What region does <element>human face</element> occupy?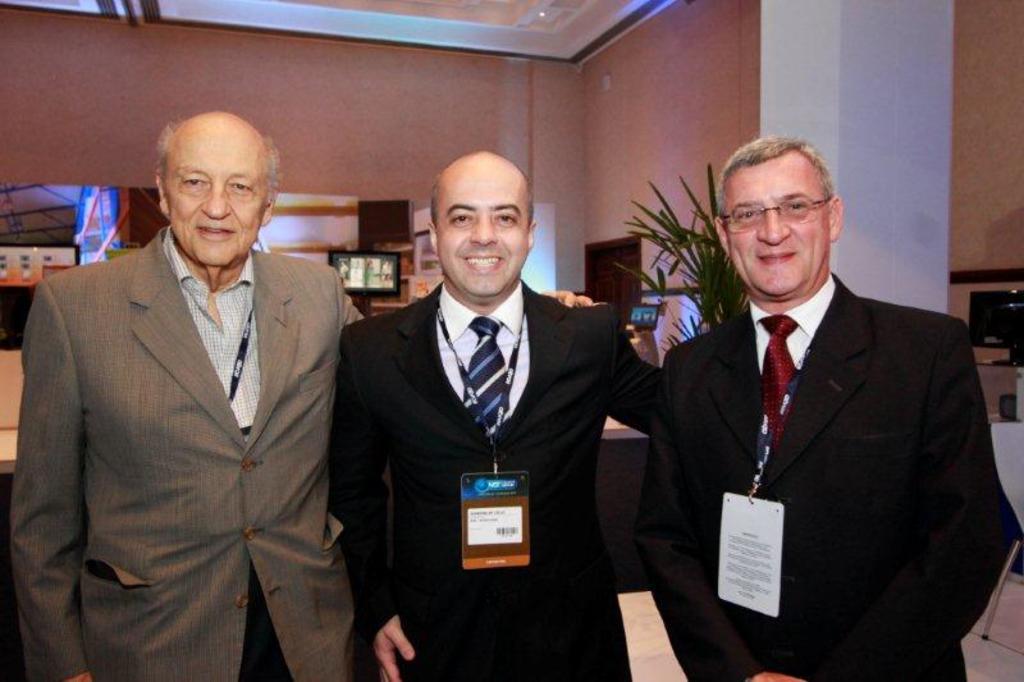
left=430, top=155, right=532, bottom=306.
